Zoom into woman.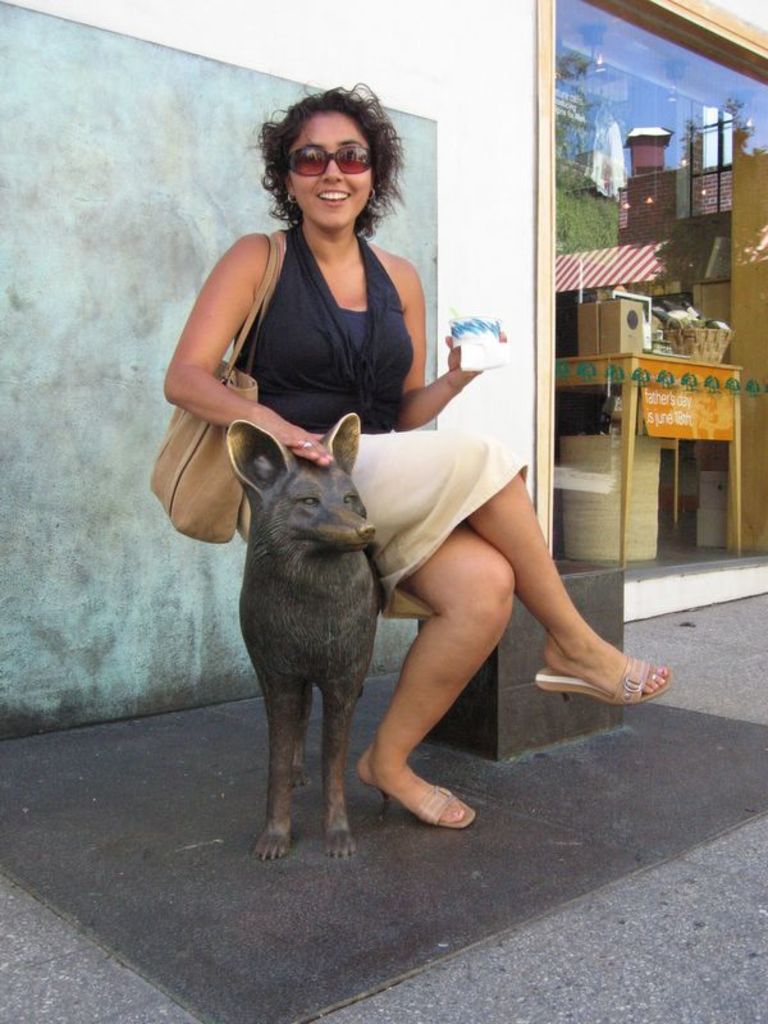
Zoom target: (left=148, top=78, right=672, bottom=836).
